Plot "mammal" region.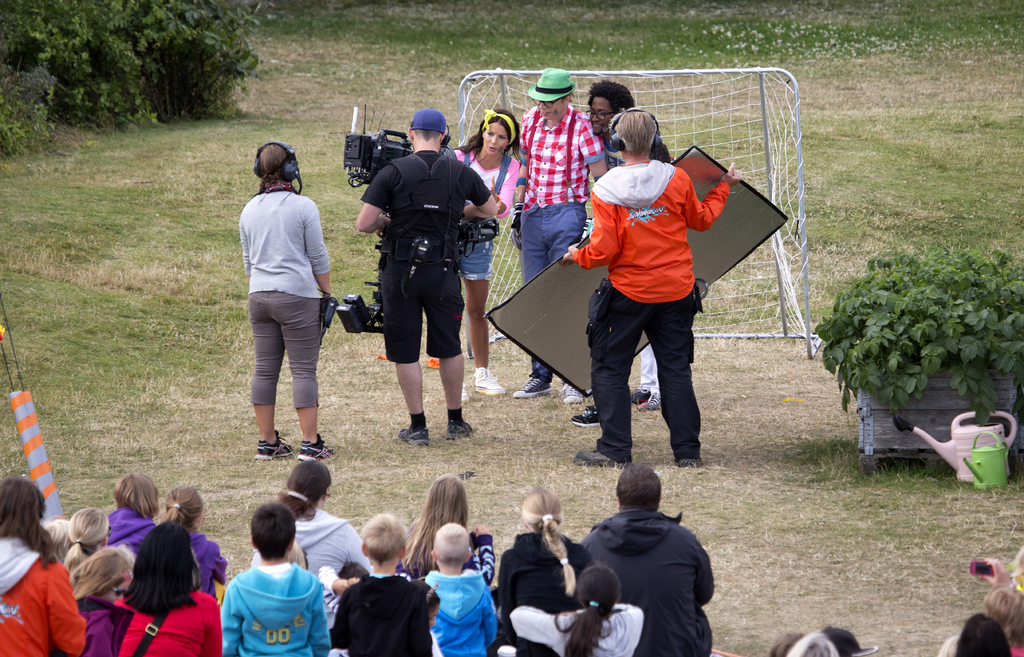
Plotted at bbox=[774, 634, 803, 656].
